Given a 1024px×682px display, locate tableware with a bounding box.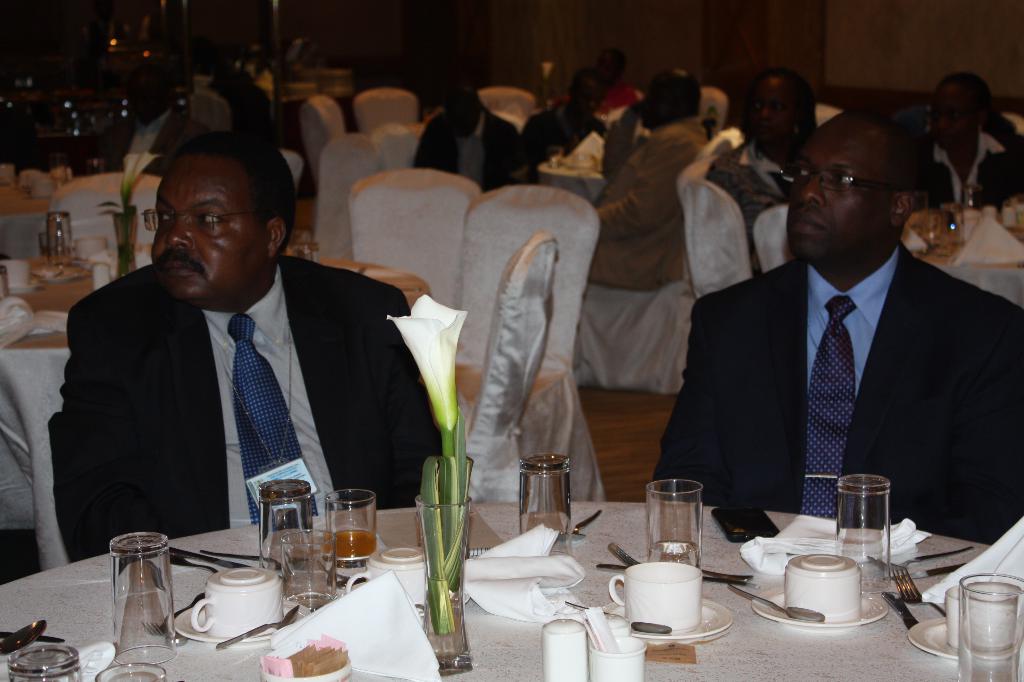
Located: box=[281, 529, 336, 614].
